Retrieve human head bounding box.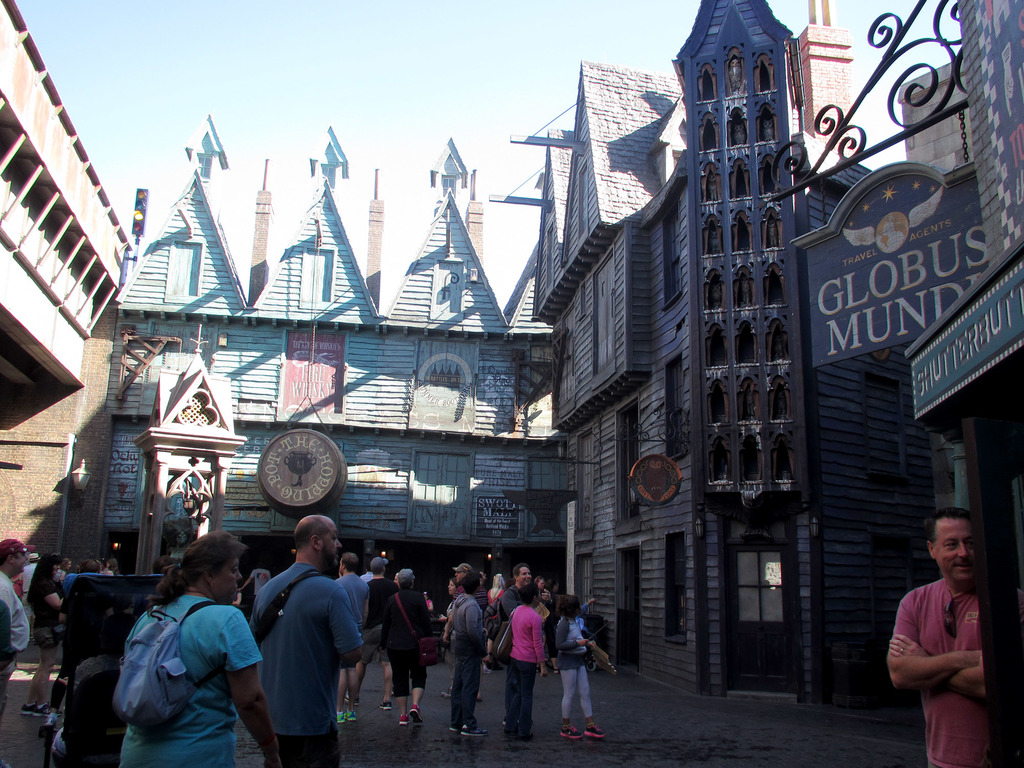
Bounding box: 369, 555, 388, 577.
